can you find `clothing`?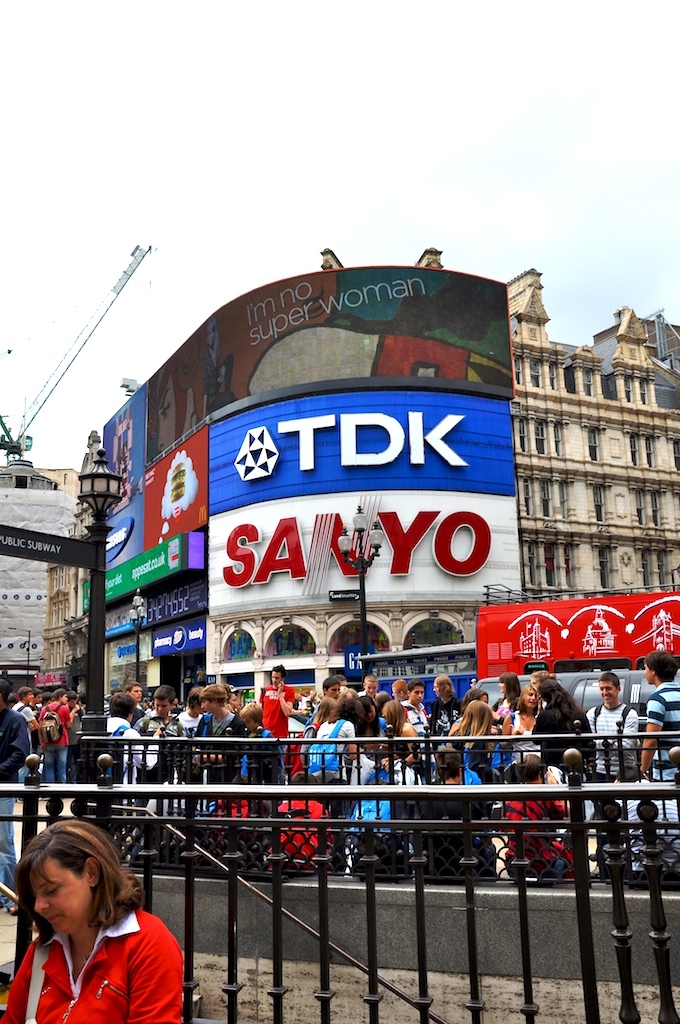
Yes, bounding box: {"x1": 194, "y1": 711, "x2": 251, "y2": 786}.
